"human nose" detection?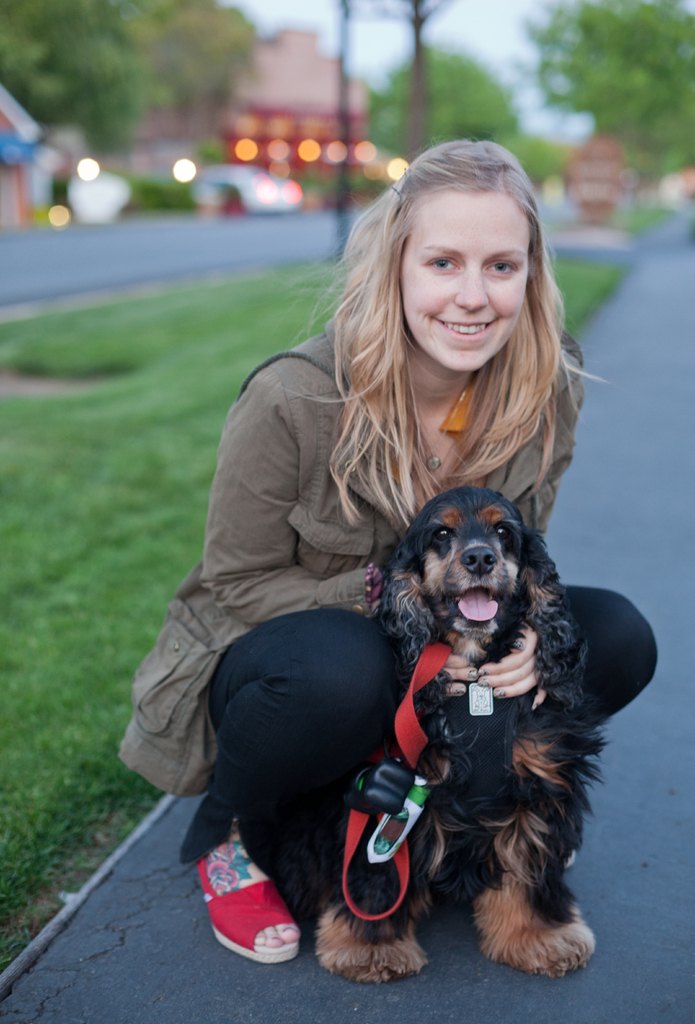
x1=455 y1=265 x2=493 y2=314
